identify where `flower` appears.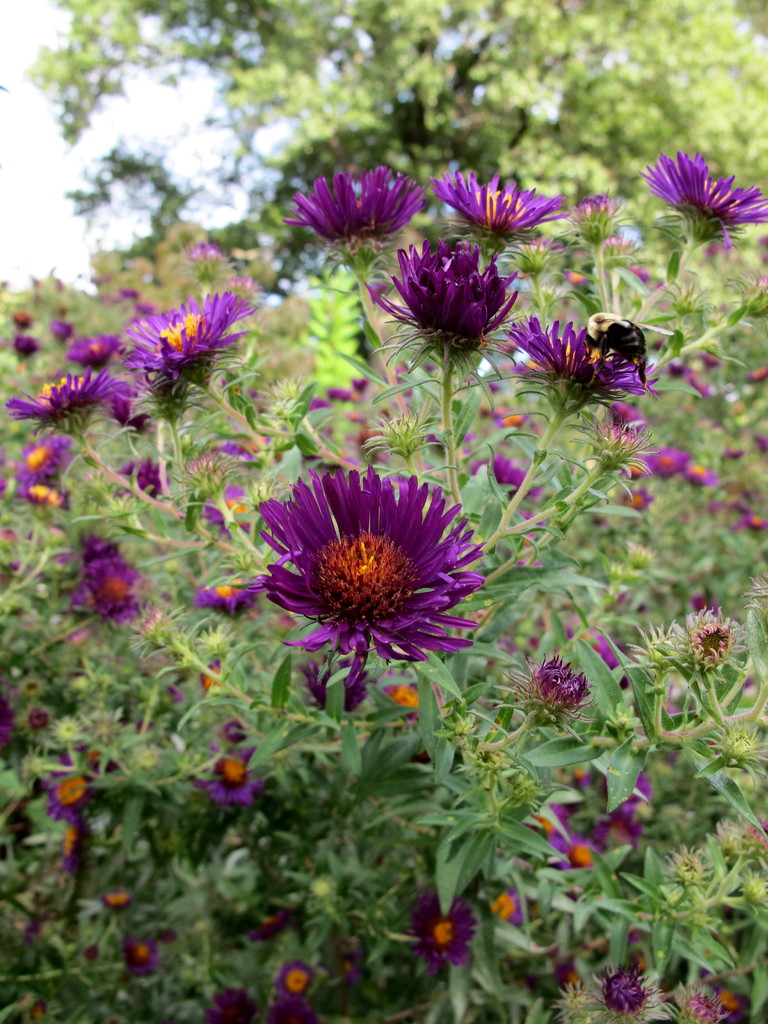
Appears at left=202, top=988, right=262, bottom=1023.
